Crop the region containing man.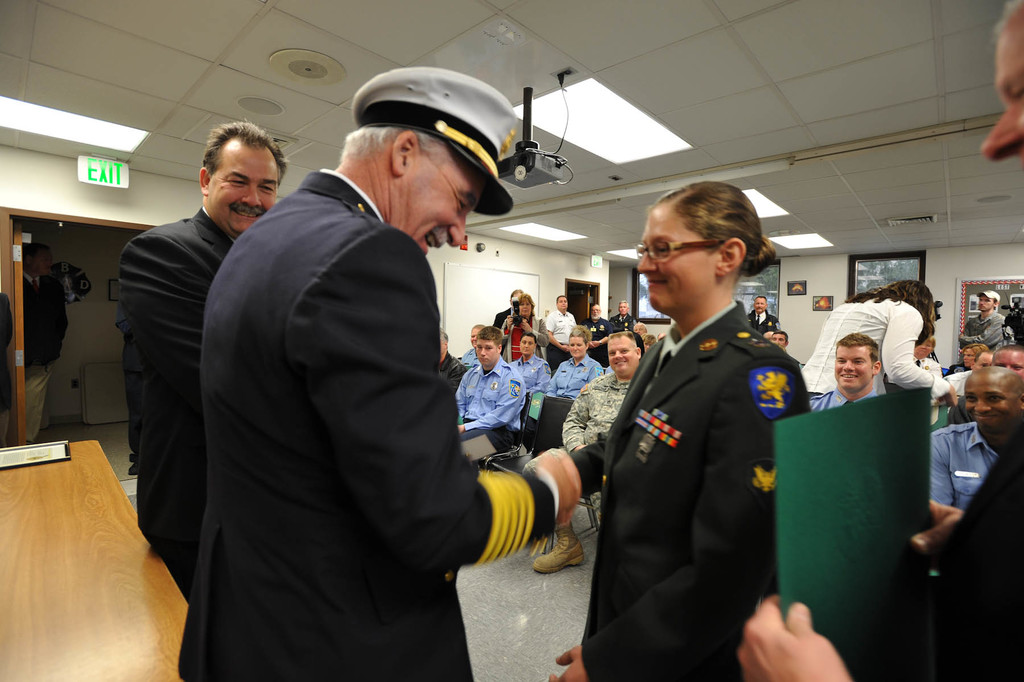
Crop region: [988, 344, 1023, 383].
